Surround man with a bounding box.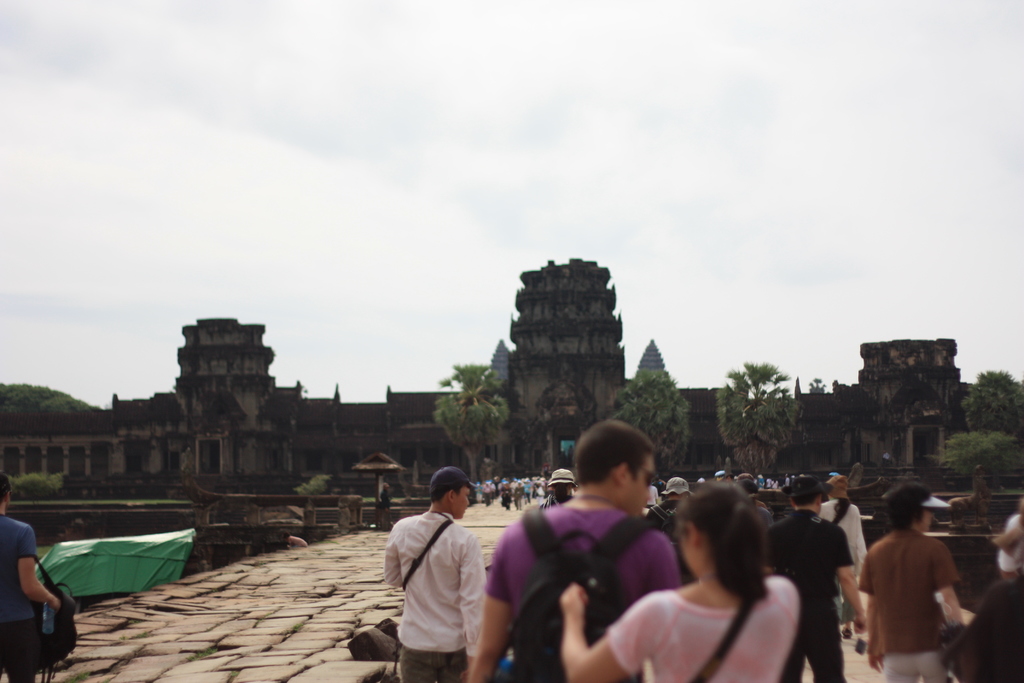
<region>382, 470, 500, 678</region>.
